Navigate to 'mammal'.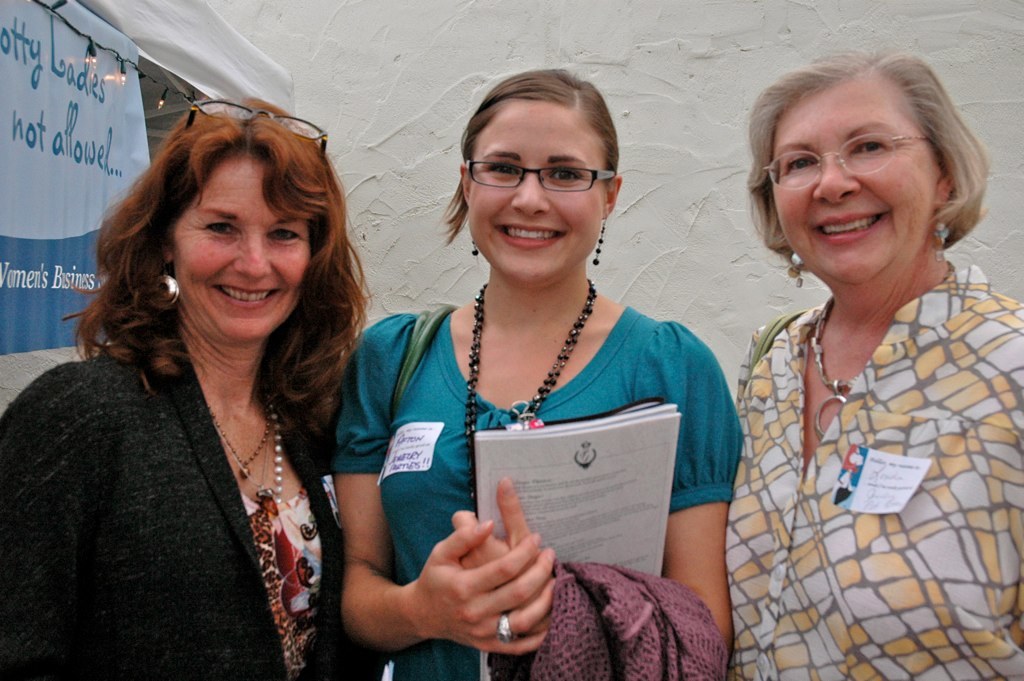
Navigation target: 0,92,376,680.
